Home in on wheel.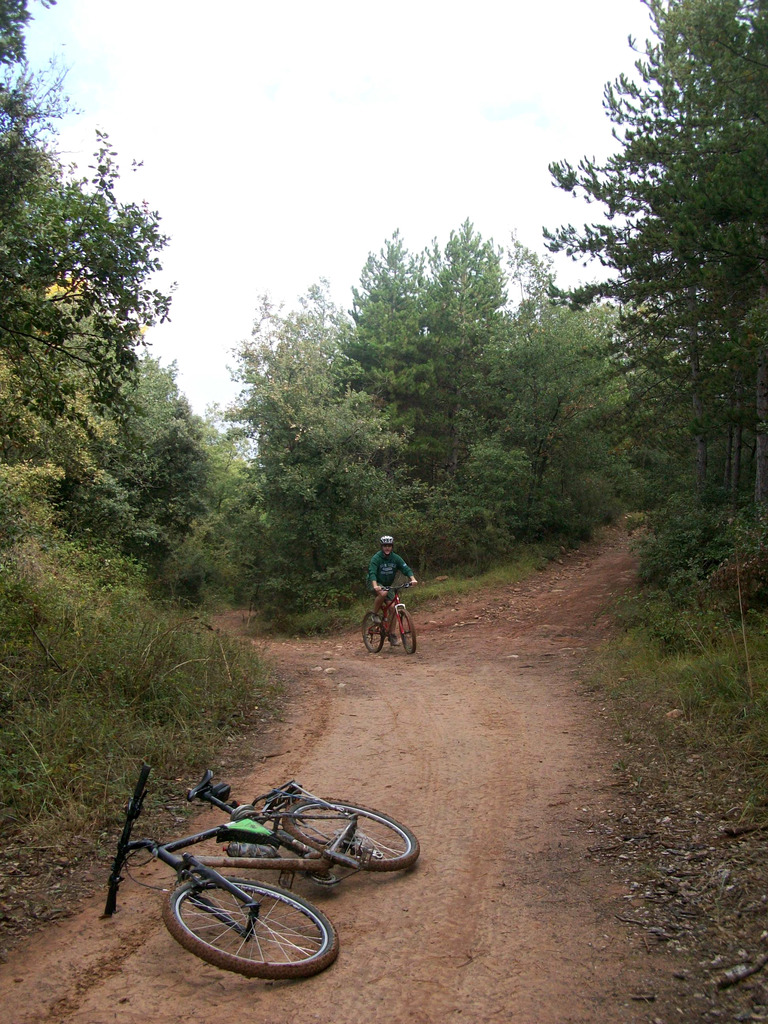
Homed in at [360,616,388,657].
